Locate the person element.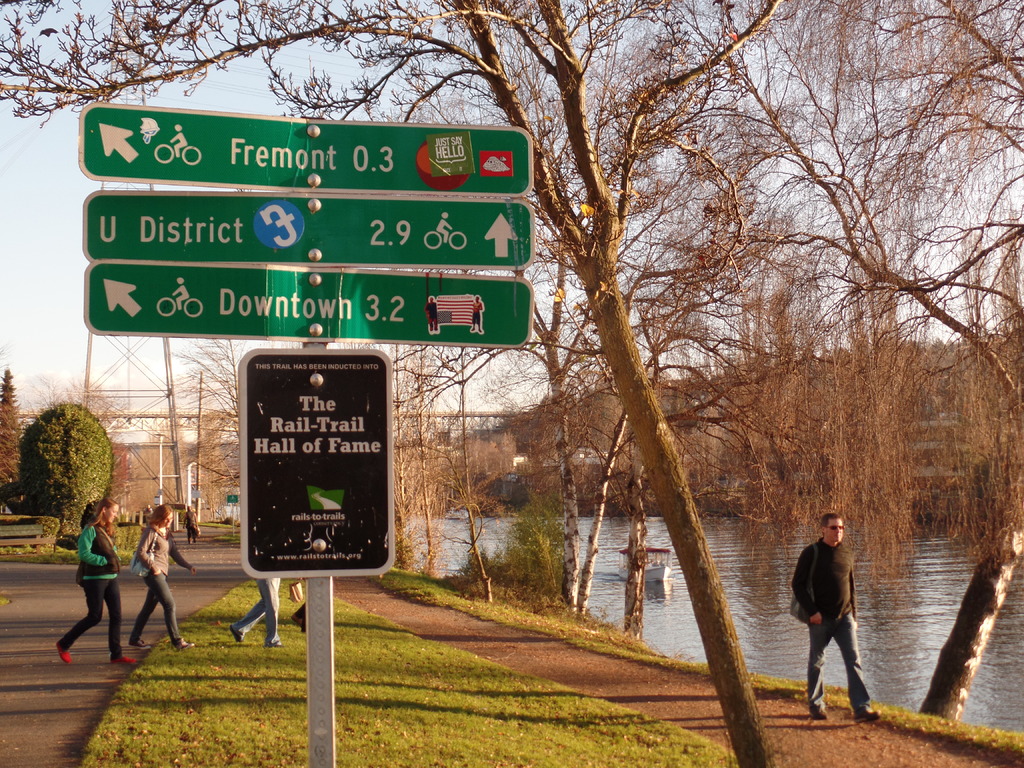
Element bbox: bbox(134, 507, 196, 657).
